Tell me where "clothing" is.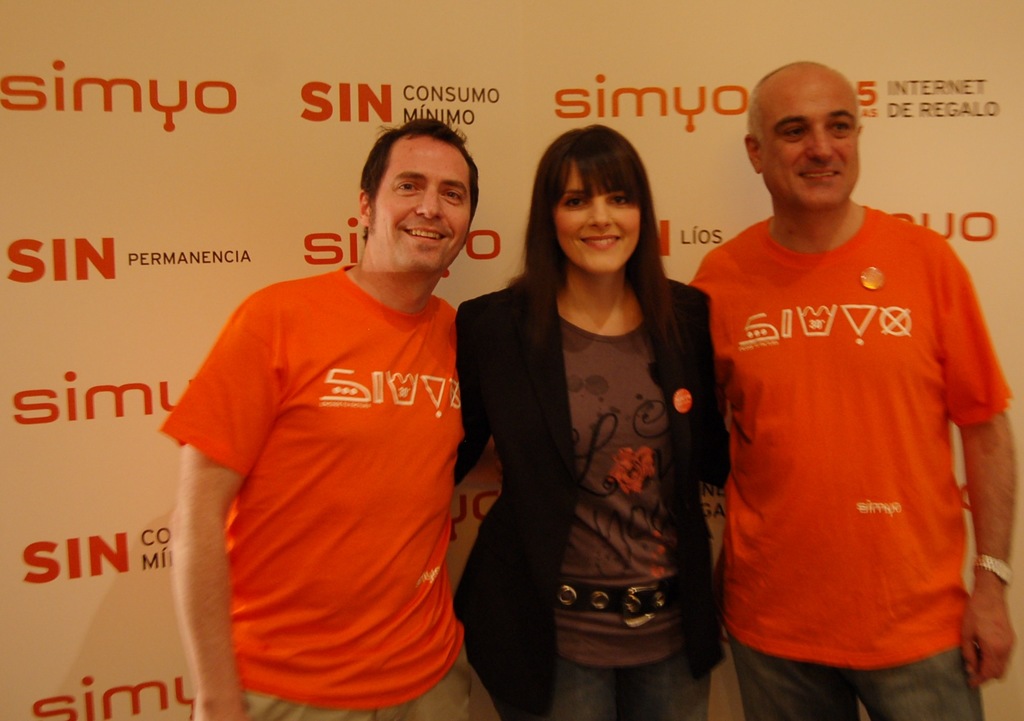
"clothing" is at [left=461, top=280, right=729, bottom=720].
